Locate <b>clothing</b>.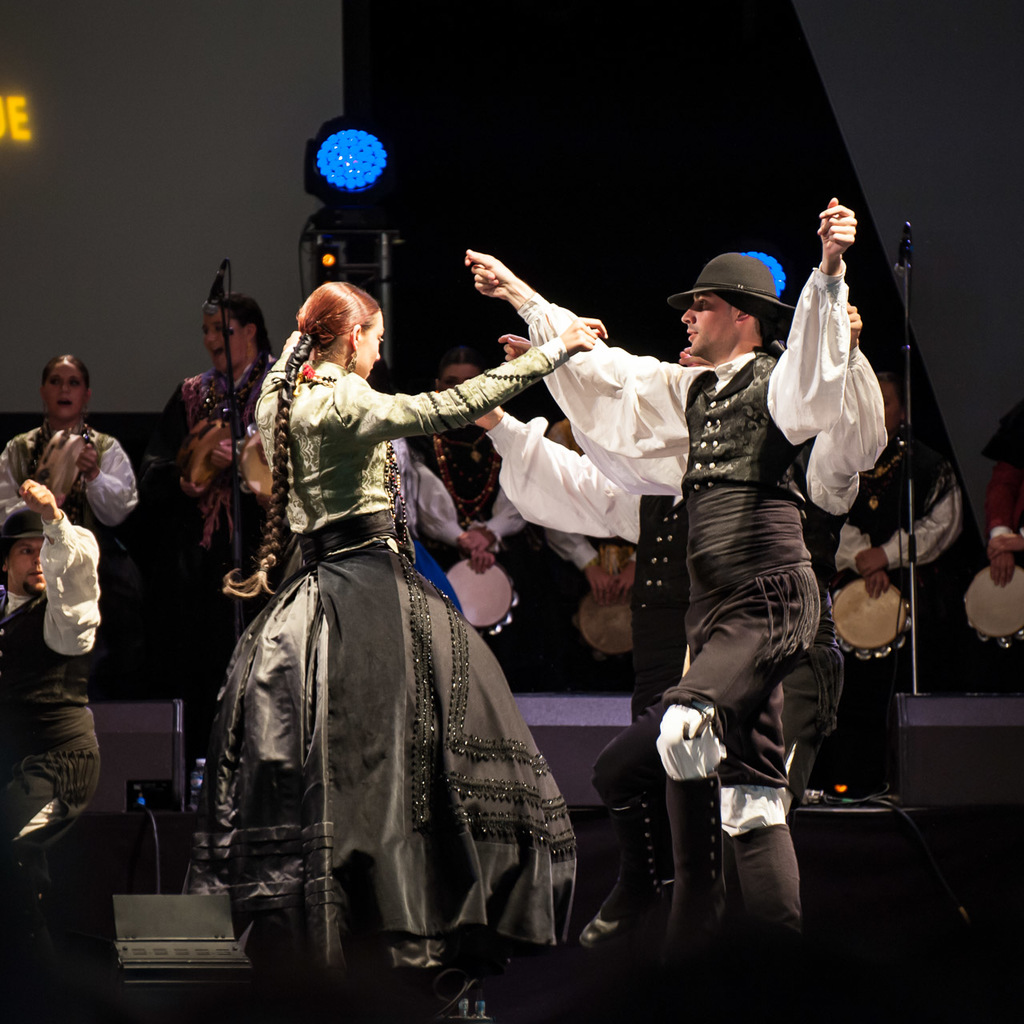
Bounding box: rect(485, 342, 892, 878).
